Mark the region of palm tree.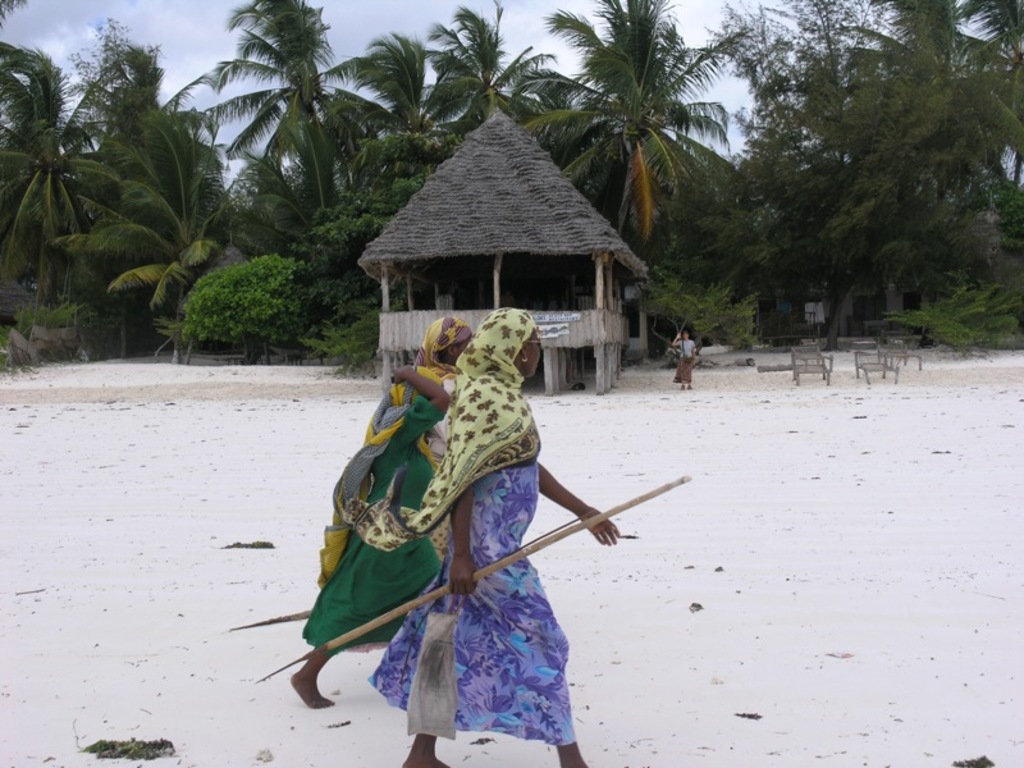
Region: <bbox>431, 0, 585, 148</bbox>.
